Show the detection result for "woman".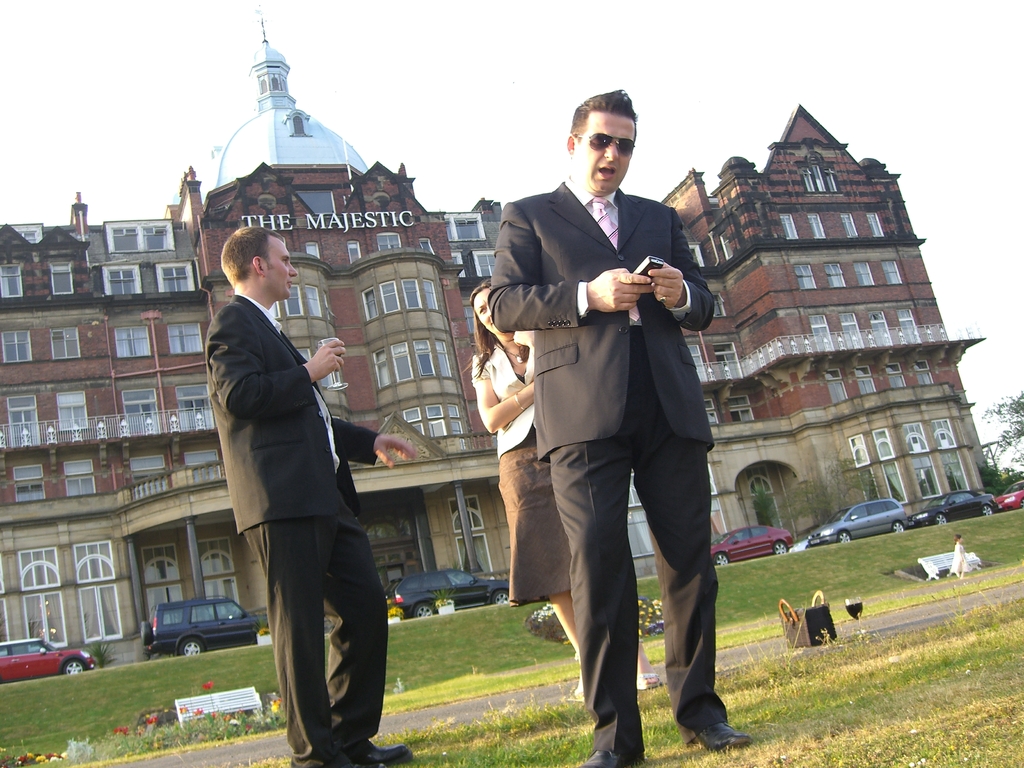
rect(461, 274, 659, 699).
